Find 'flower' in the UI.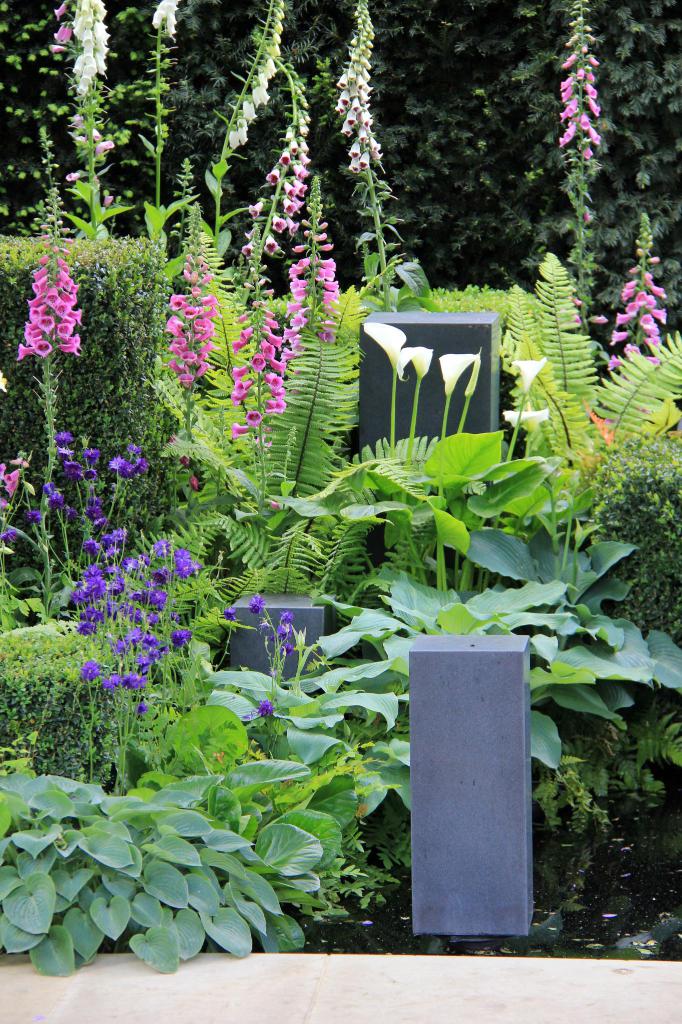
UI element at 255/696/271/719.
